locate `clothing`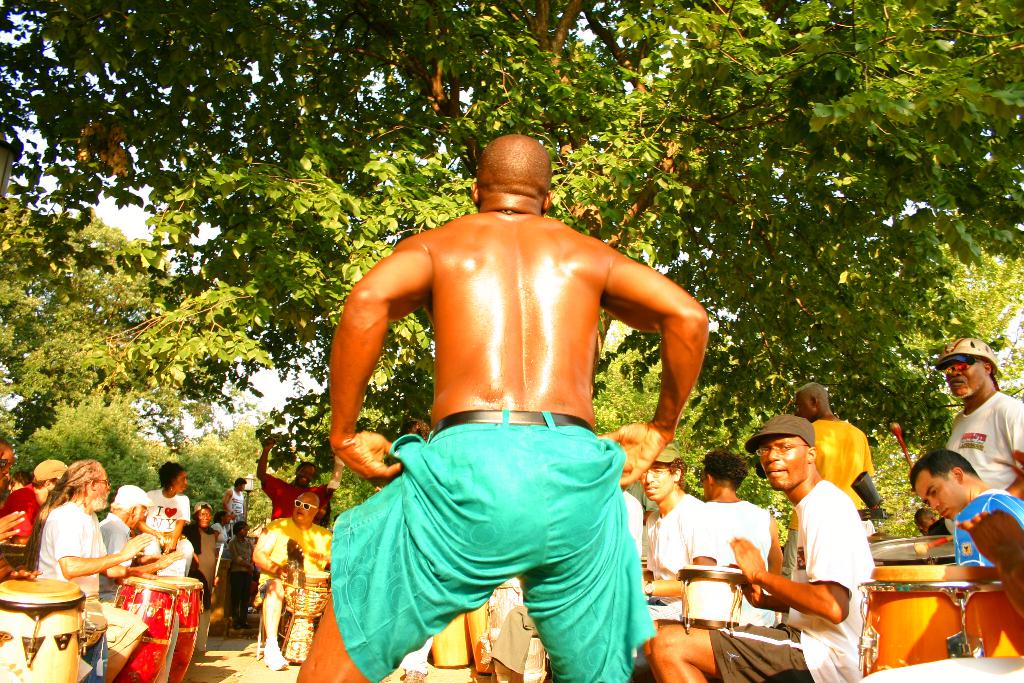
l=0, t=477, r=43, b=547
